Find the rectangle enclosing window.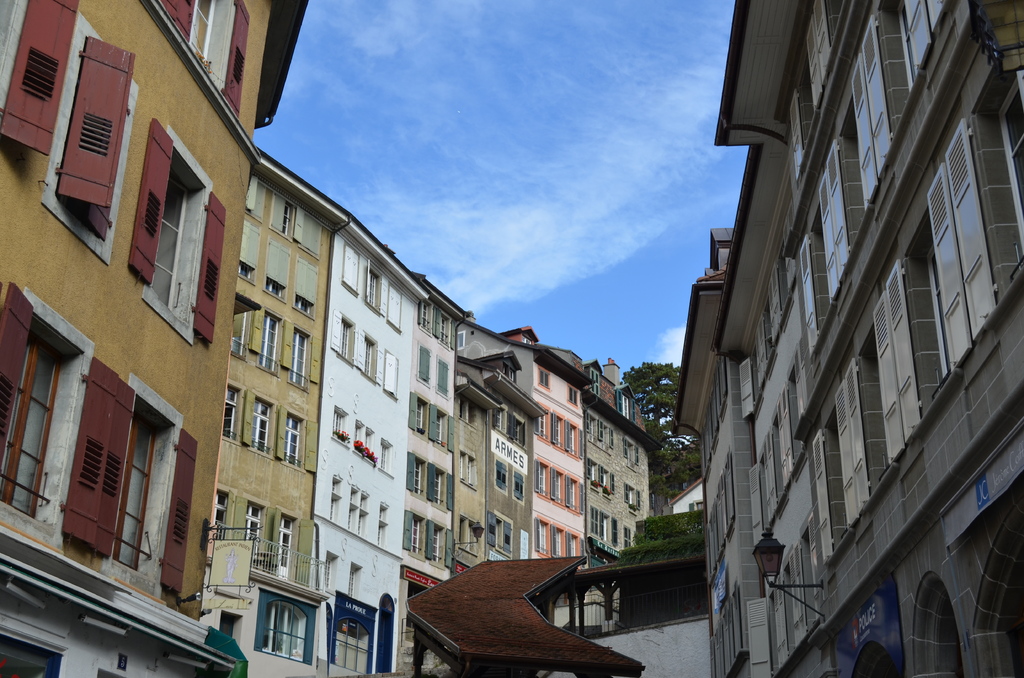
{"left": 409, "top": 302, "right": 434, "bottom": 339}.
